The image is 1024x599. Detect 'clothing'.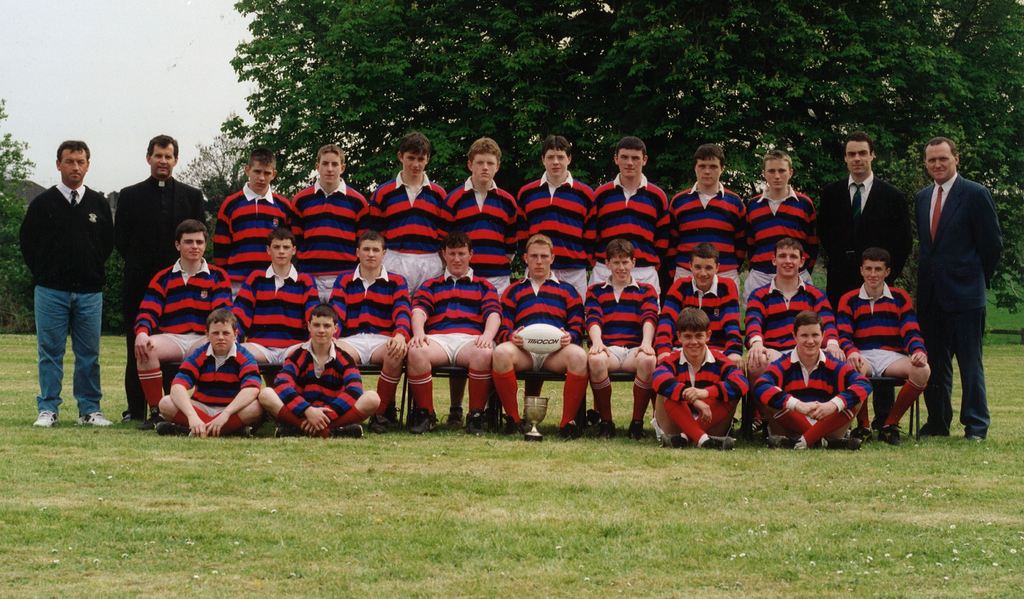
Detection: <region>588, 170, 673, 297</region>.
